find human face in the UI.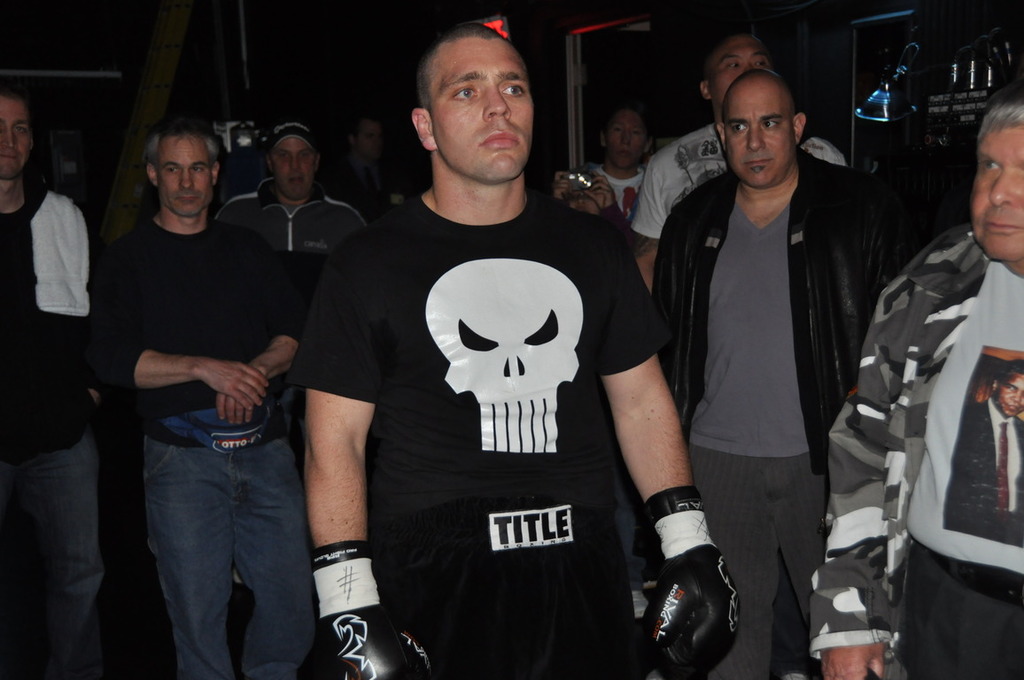
UI element at {"left": 719, "top": 89, "right": 796, "bottom": 183}.
